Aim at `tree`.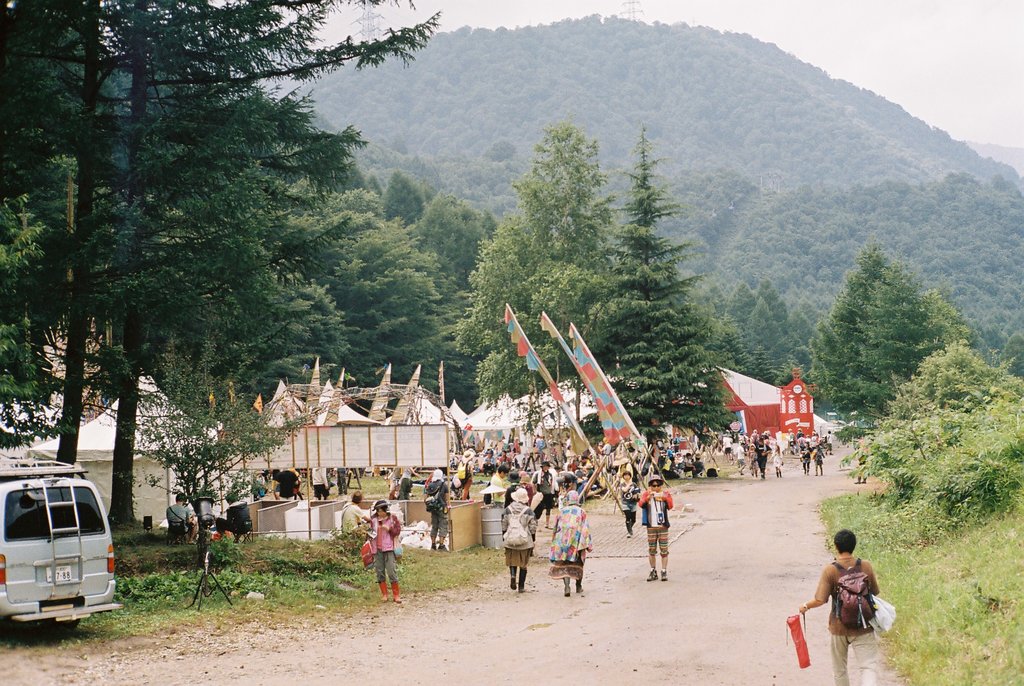
Aimed at x1=579, y1=113, x2=731, y2=430.
